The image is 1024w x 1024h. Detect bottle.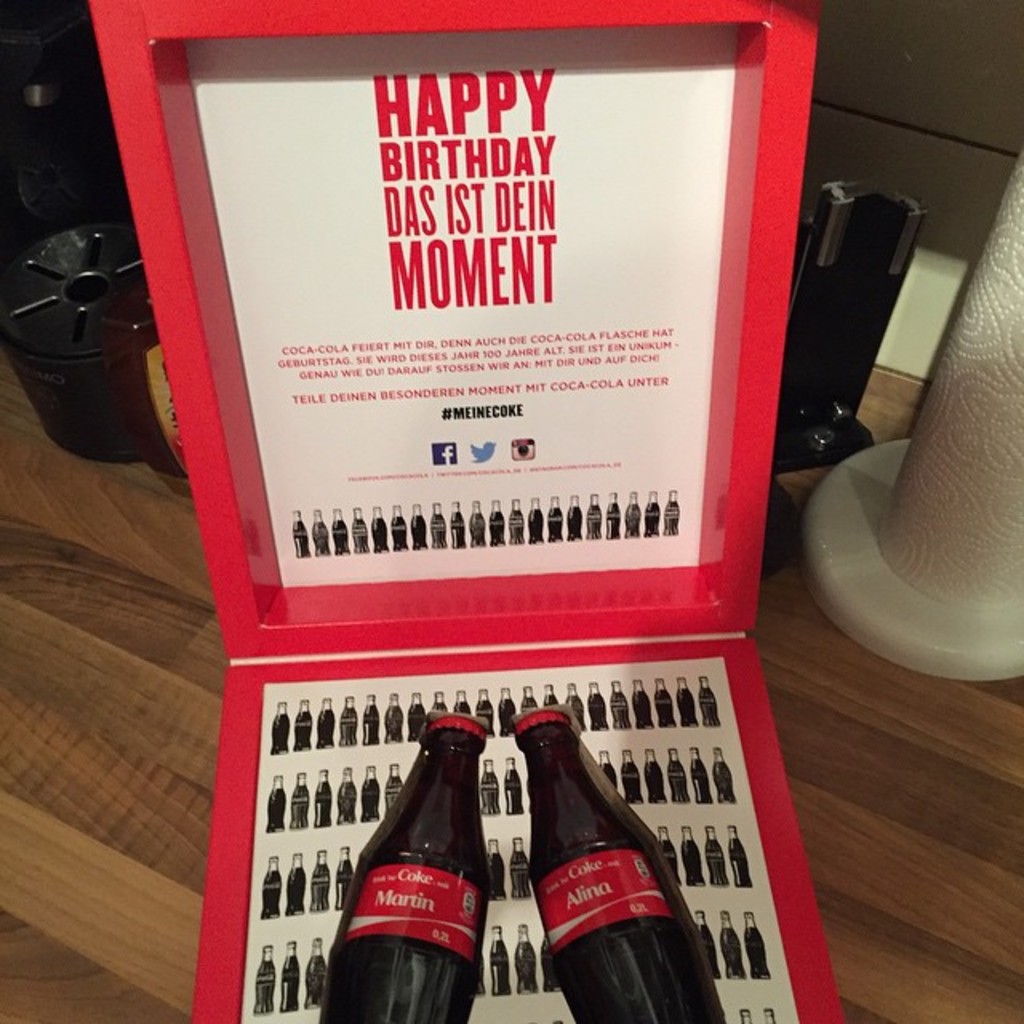
Detection: (563,677,586,733).
